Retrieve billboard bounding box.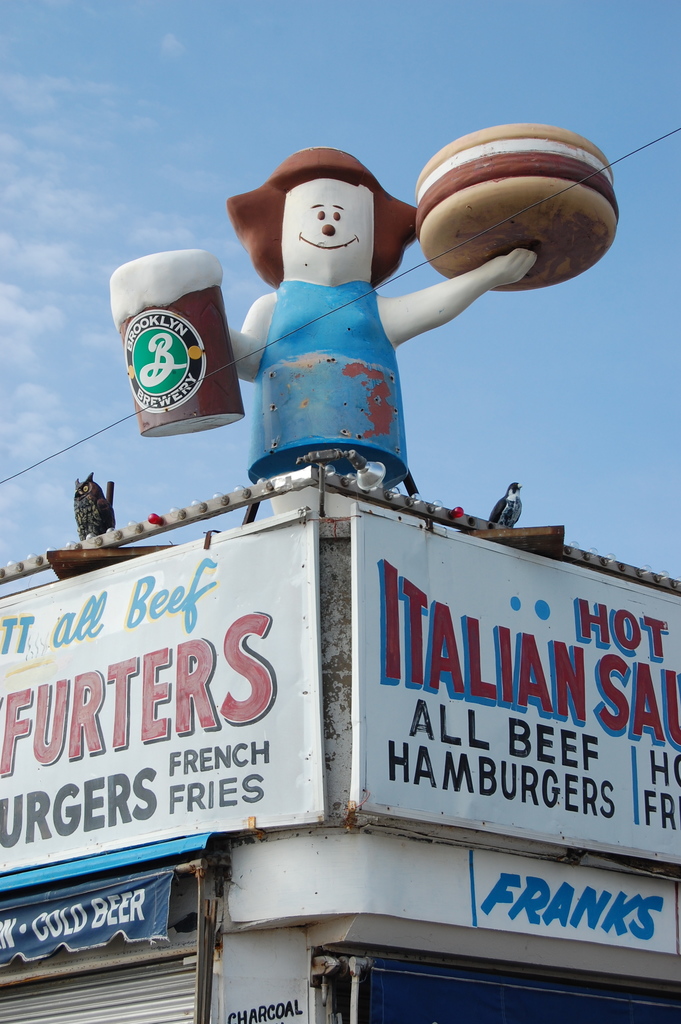
Bounding box: {"left": 106, "top": 132, "right": 642, "bottom": 910}.
